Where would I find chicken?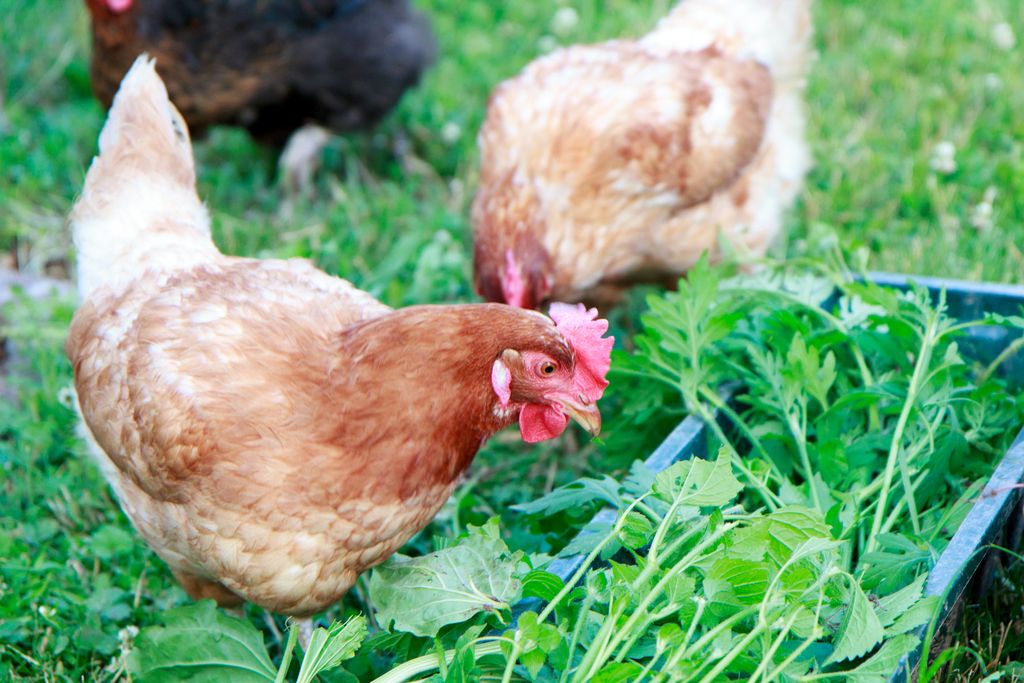
At select_region(53, 72, 609, 640).
